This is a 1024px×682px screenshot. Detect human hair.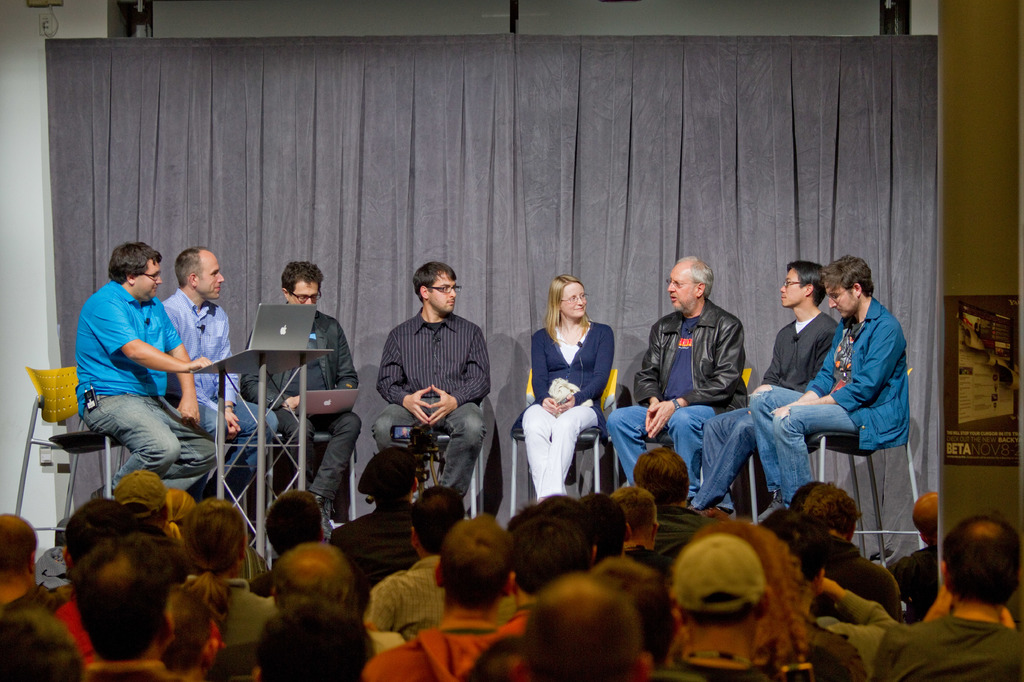
[257, 606, 372, 680].
